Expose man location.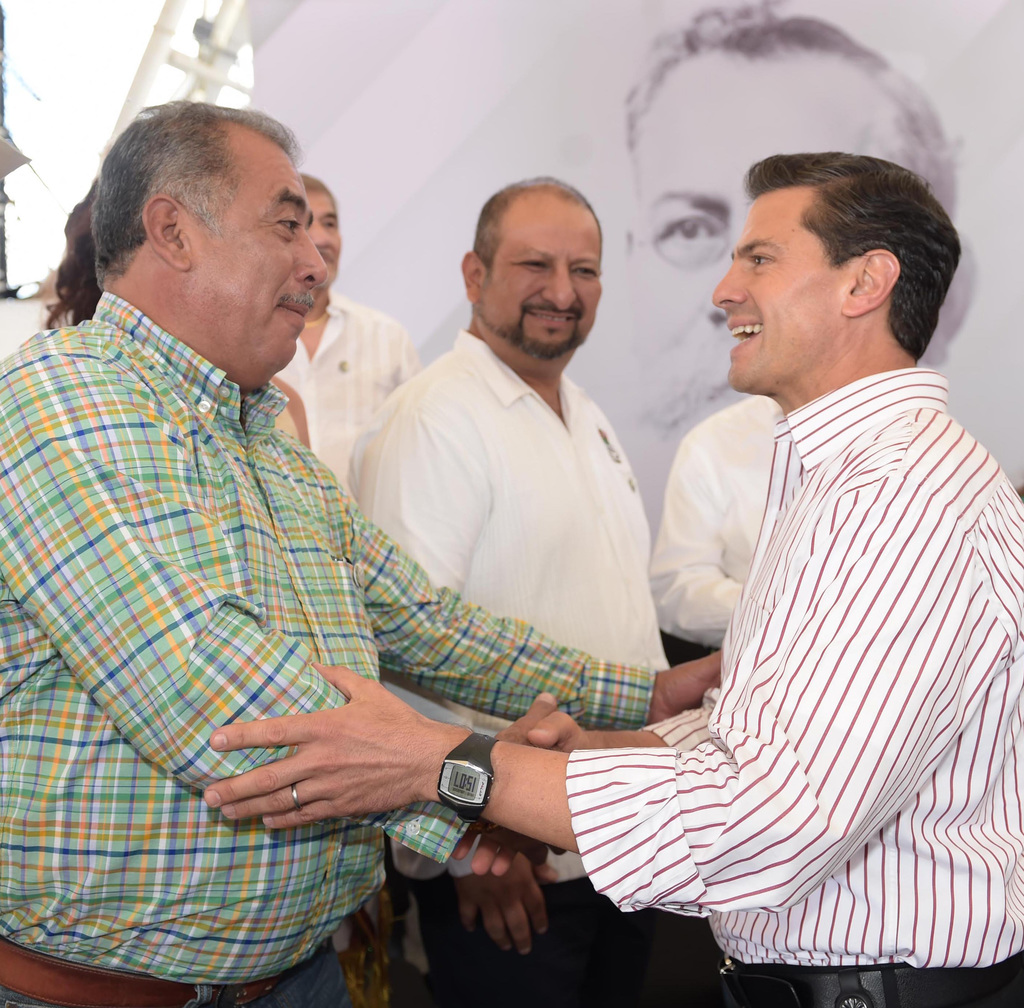
Exposed at (648,394,784,647).
